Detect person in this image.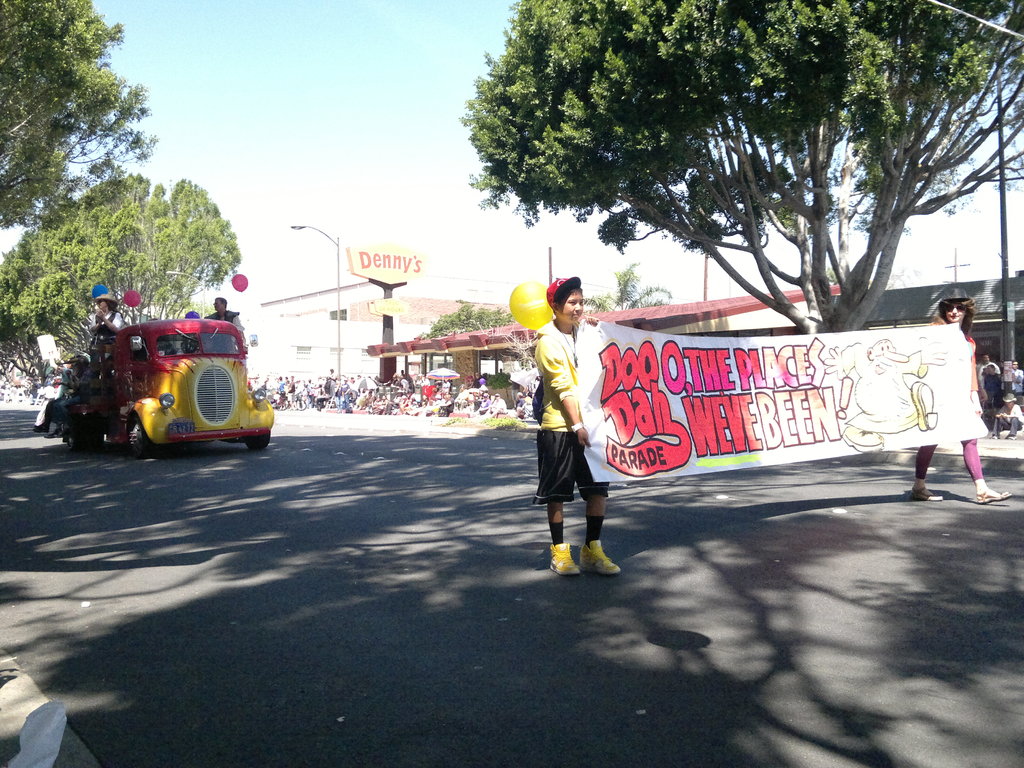
Detection: x1=201 y1=291 x2=246 y2=341.
